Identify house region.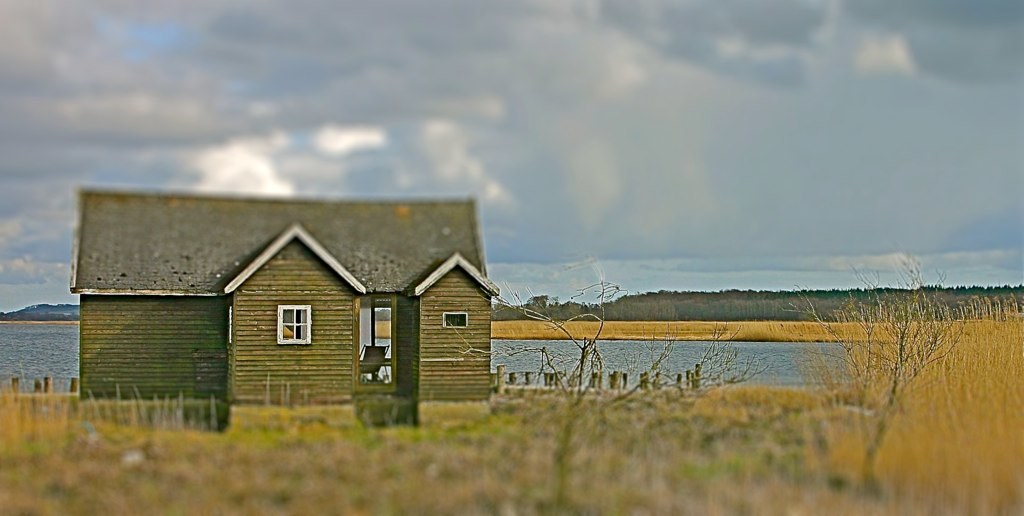
Region: [left=76, top=175, right=489, bottom=417].
